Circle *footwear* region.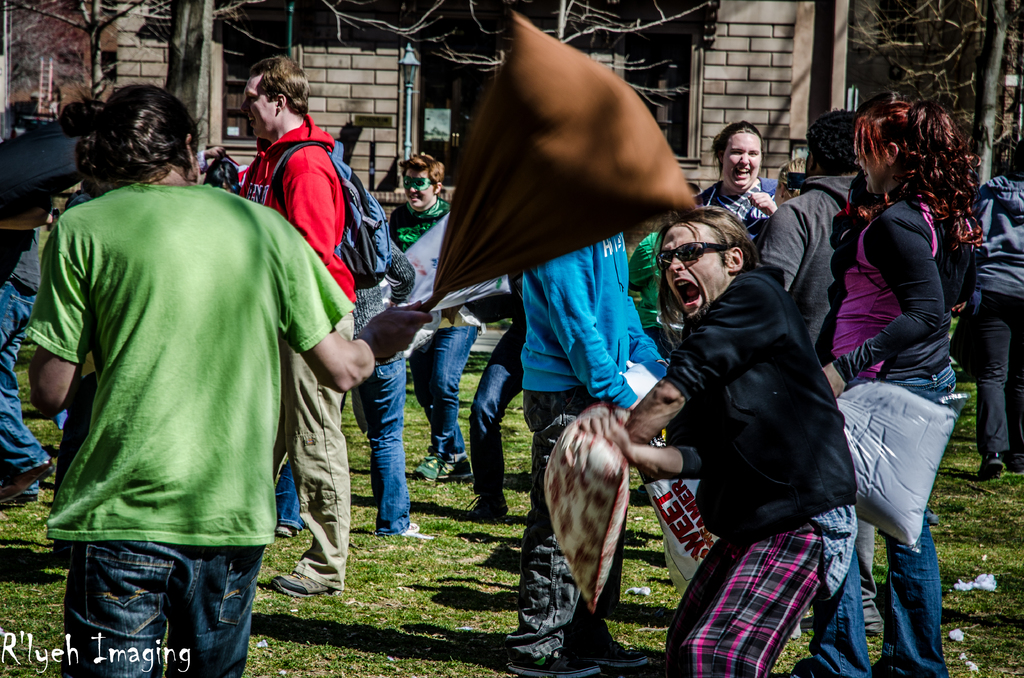
Region: Rect(9, 492, 33, 503).
